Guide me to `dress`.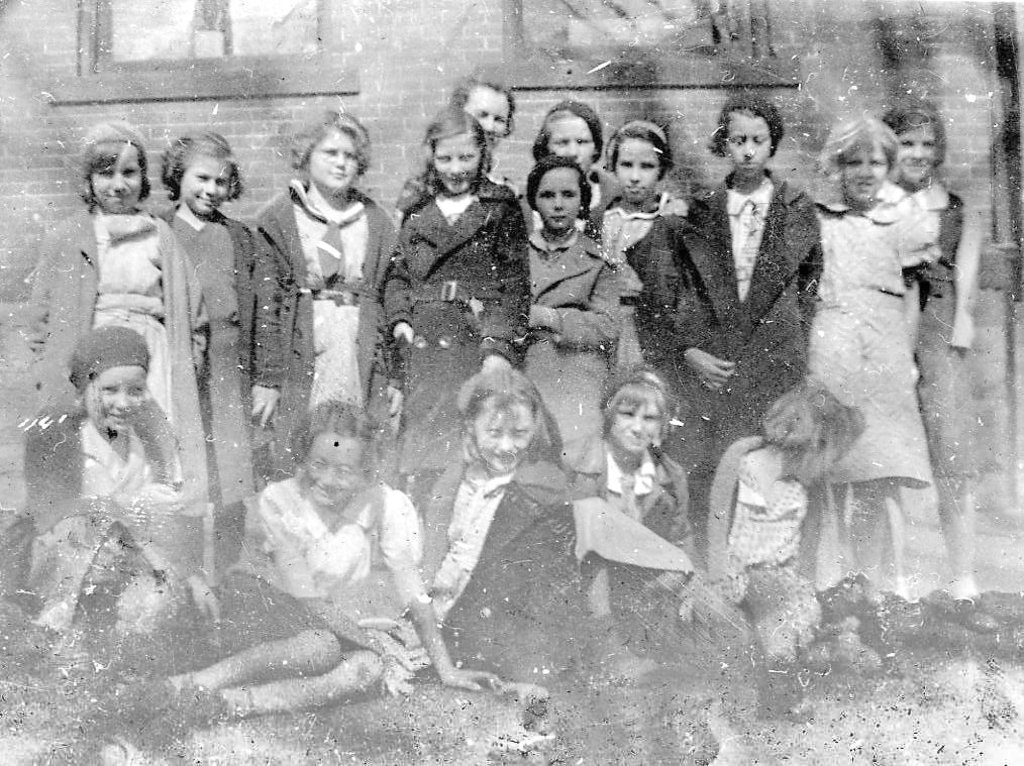
Guidance: [x1=913, y1=184, x2=983, y2=479].
